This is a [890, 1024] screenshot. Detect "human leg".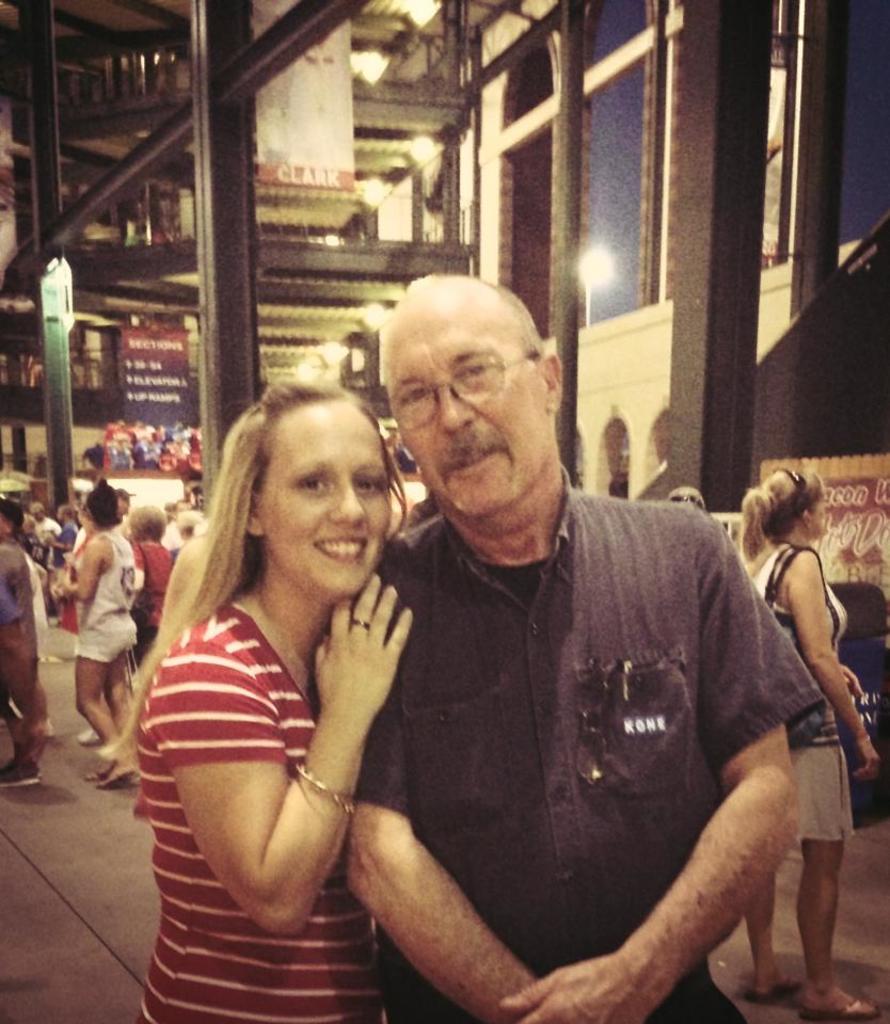
detection(80, 659, 116, 787).
